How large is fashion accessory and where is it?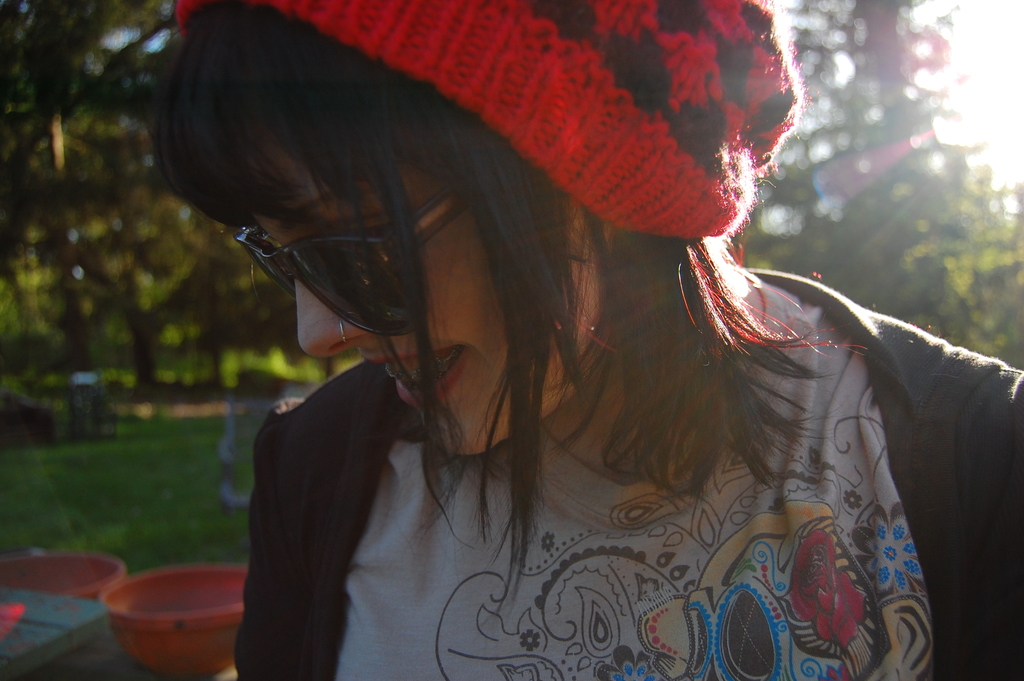
Bounding box: 334/326/347/338.
